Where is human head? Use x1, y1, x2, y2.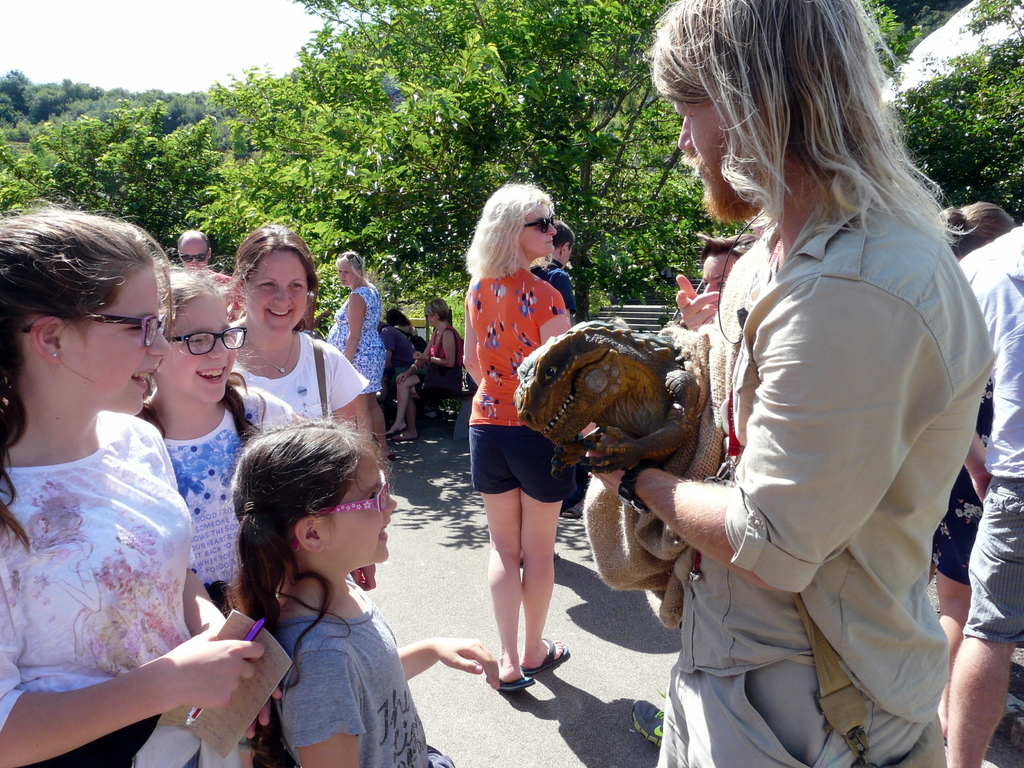
650, 0, 893, 225.
